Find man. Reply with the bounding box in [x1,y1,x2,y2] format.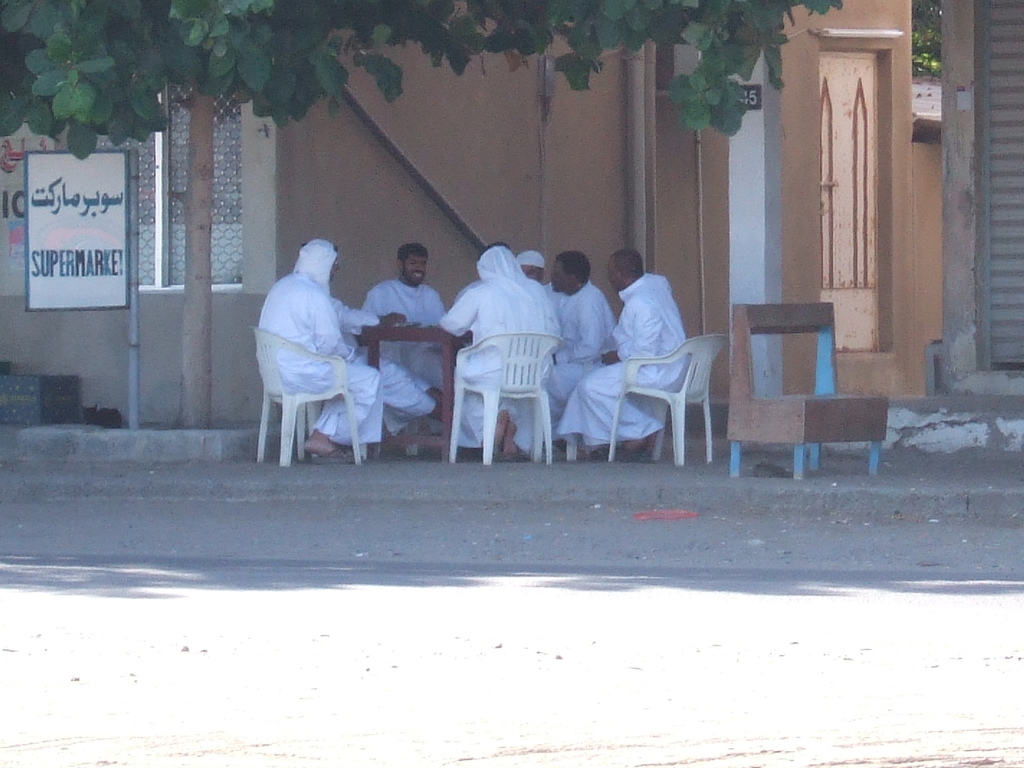
[439,237,561,460].
